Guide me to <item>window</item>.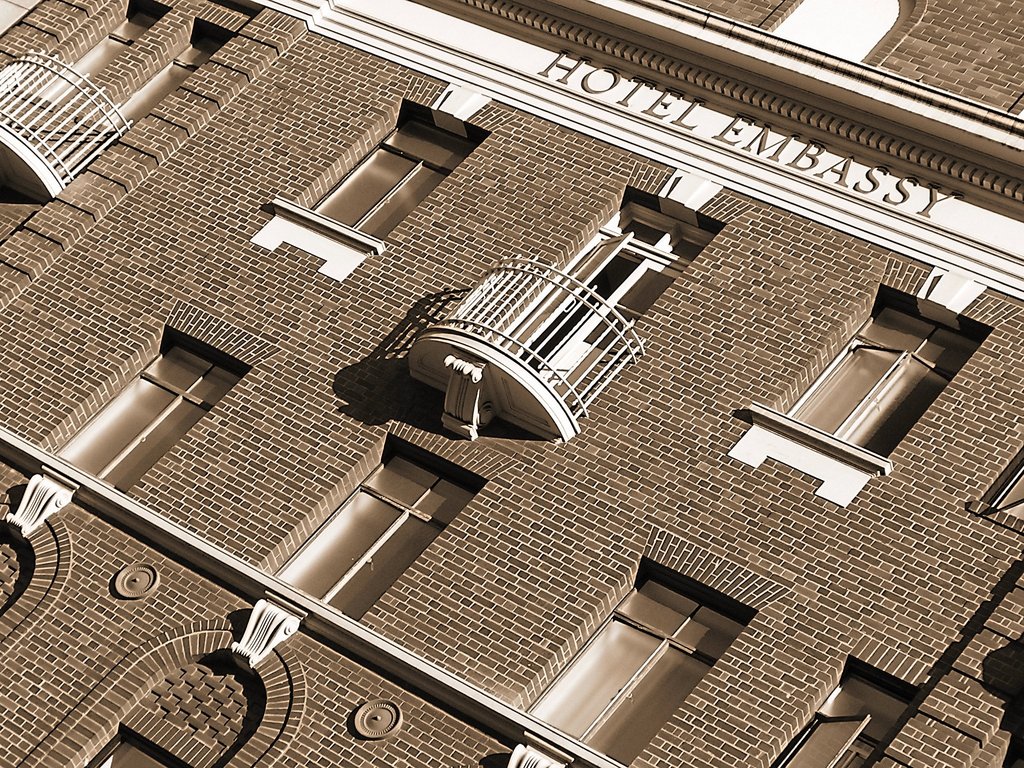
Guidance: select_region(105, 33, 216, 130).
